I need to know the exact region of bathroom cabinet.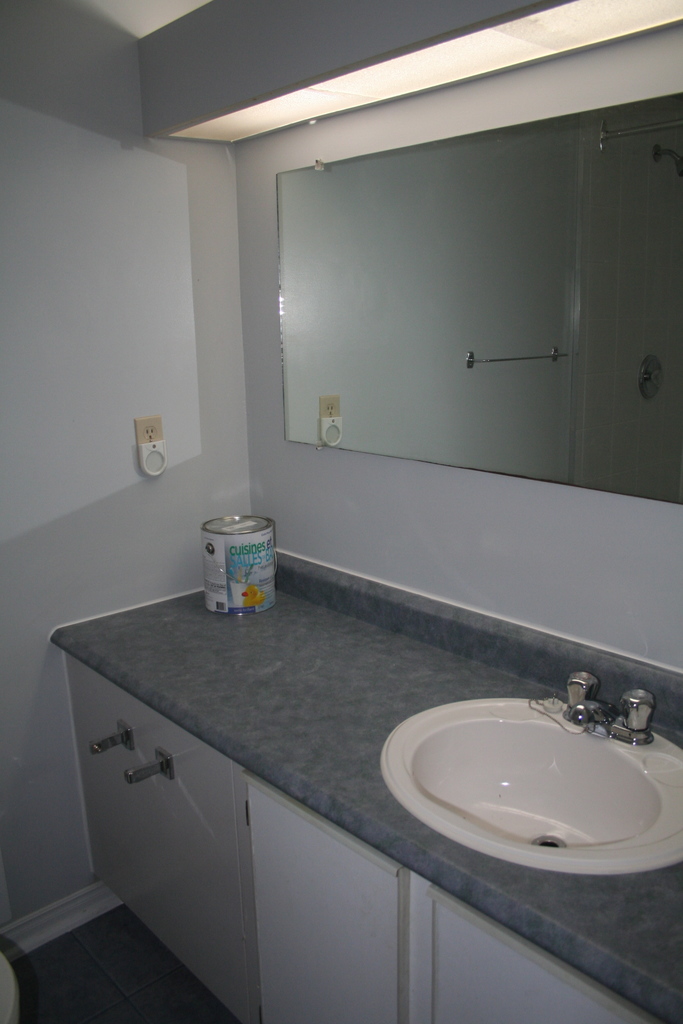
Region: [x1=51, y1=561, x2=682, y2=1023].
